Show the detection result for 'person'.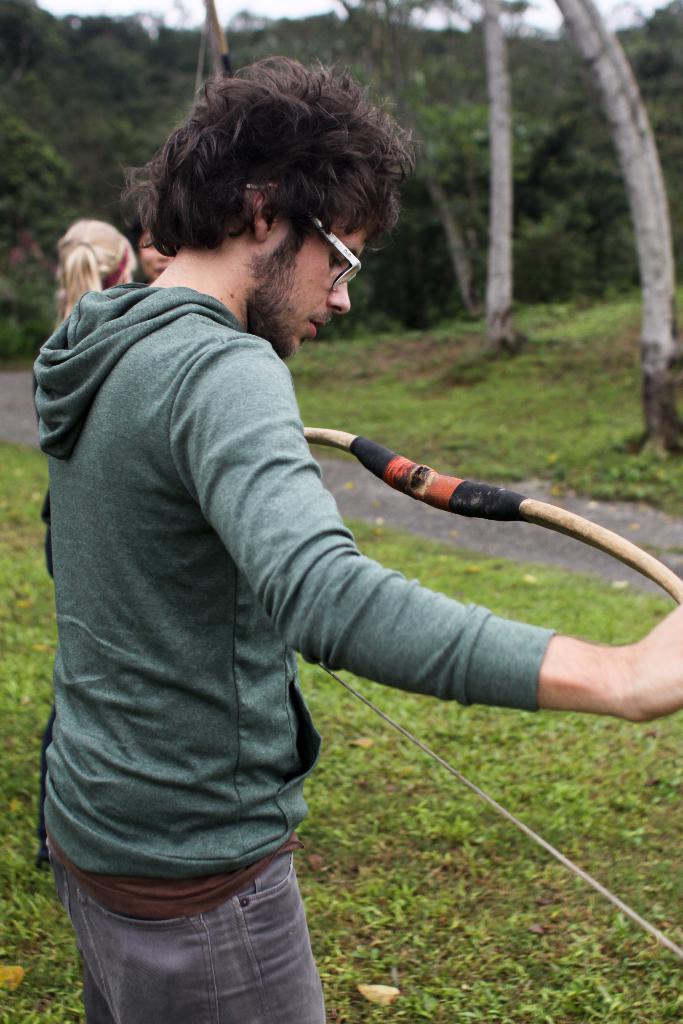
44/209/136/318.
